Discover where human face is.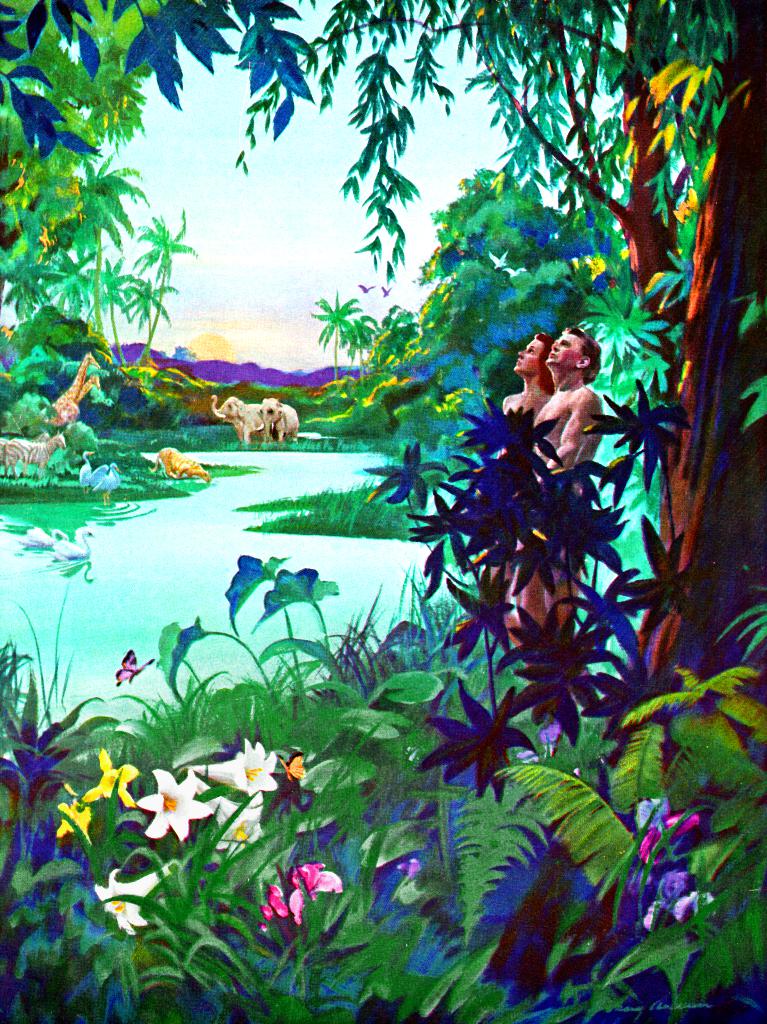
Discovered at x1=544 y1=335 x2=586 y2=362.
